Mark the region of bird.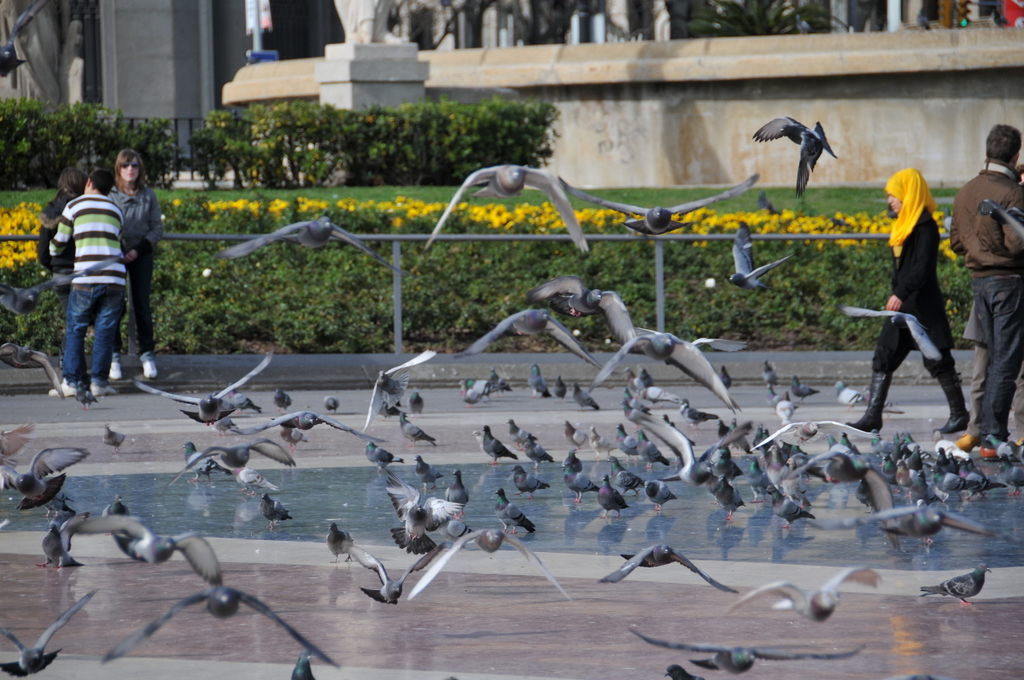
Region: x1=348, y1=534, x2=445, y2=603.
